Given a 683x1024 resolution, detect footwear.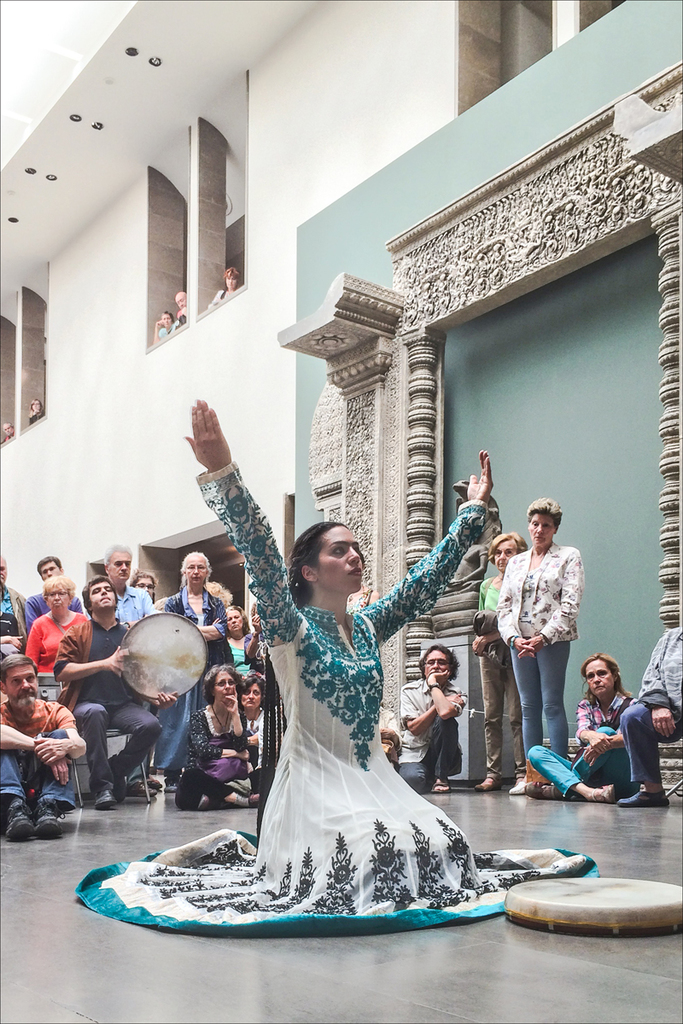
<bbox>602, 779, 615, 802</bbox>.
